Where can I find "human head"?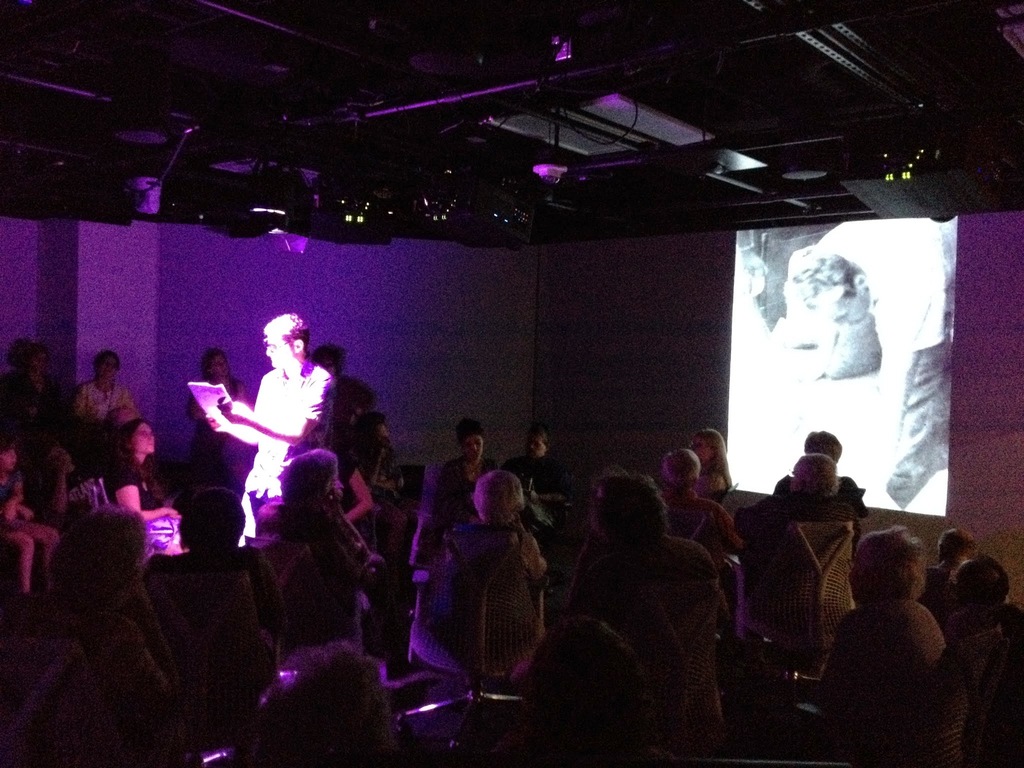
You can find it at locate(458, 426, 486, 460).
